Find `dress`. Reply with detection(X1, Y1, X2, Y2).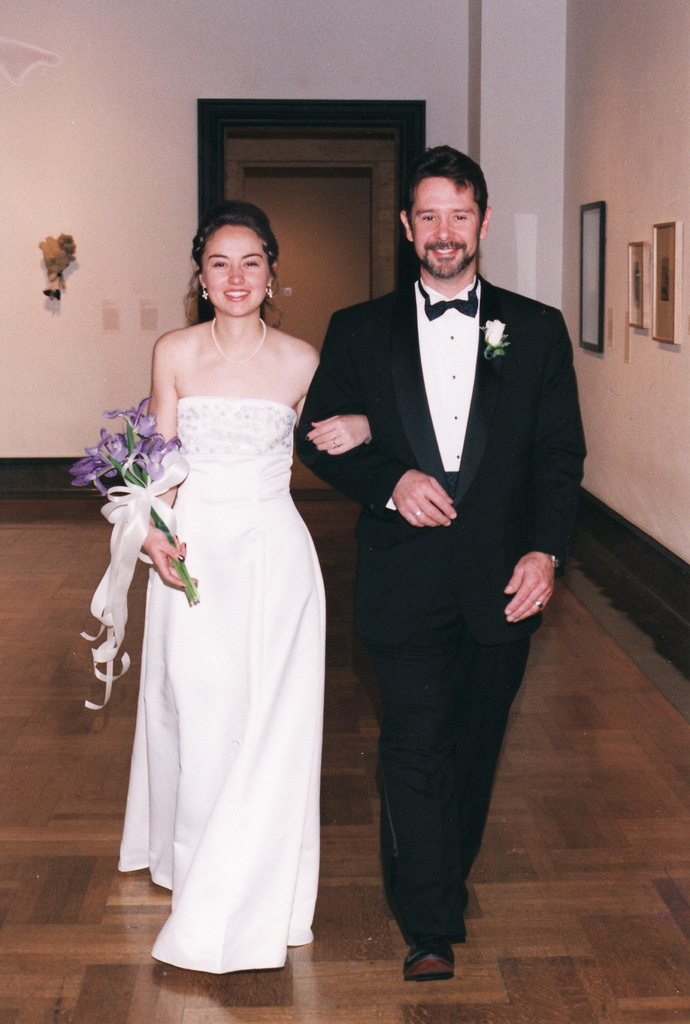
detection(120, 396, 327, 980).
